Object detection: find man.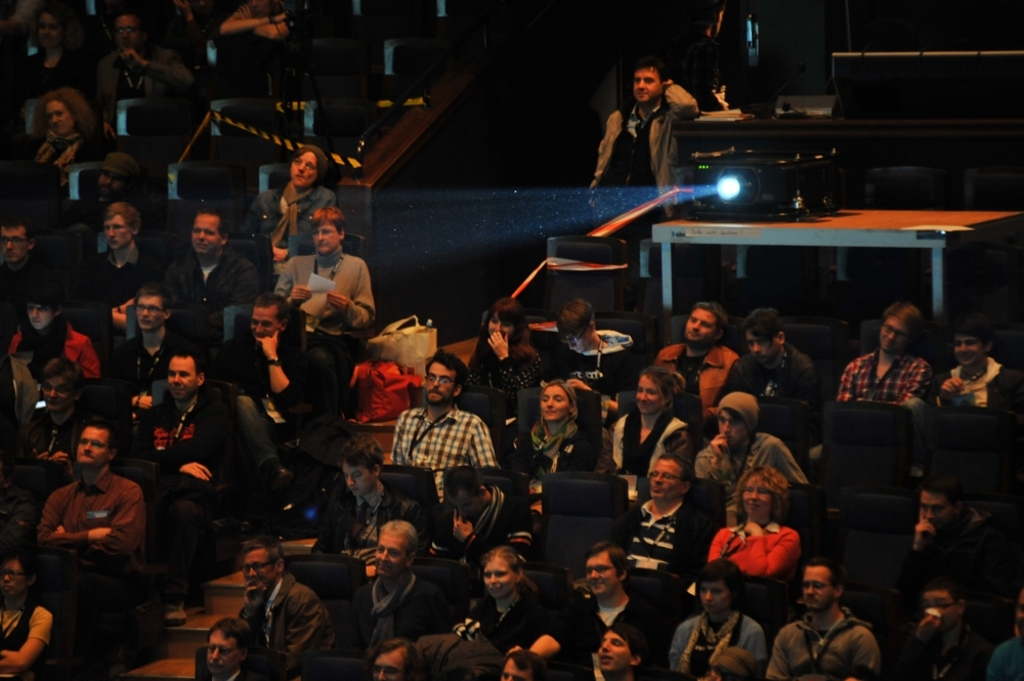
589,57,699,342.
